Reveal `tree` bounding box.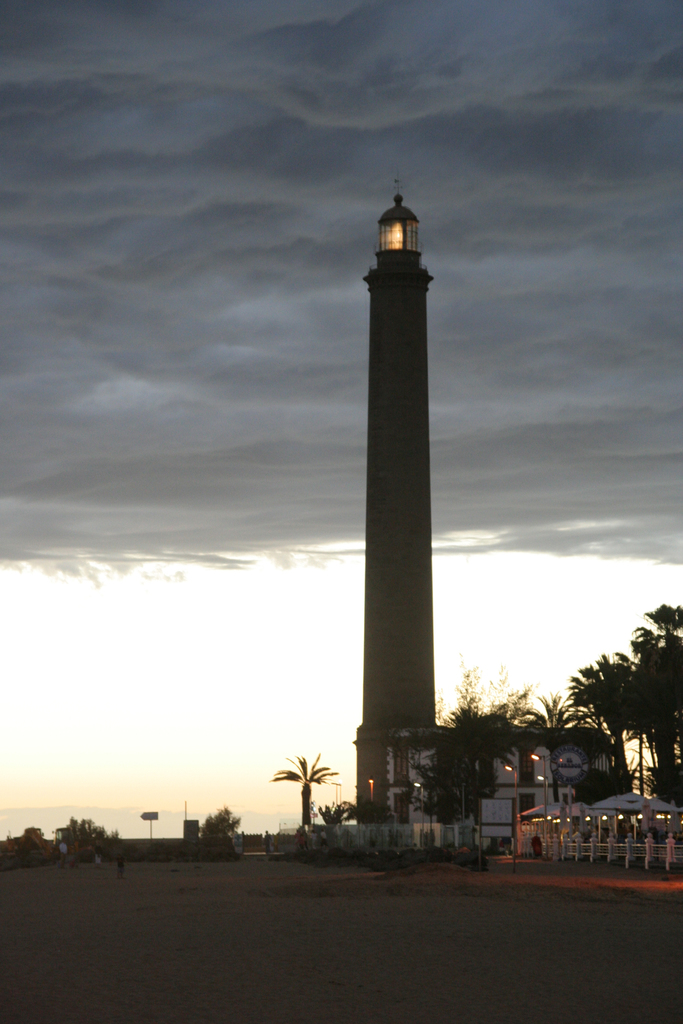
Revealed: [266,748,342,832].
